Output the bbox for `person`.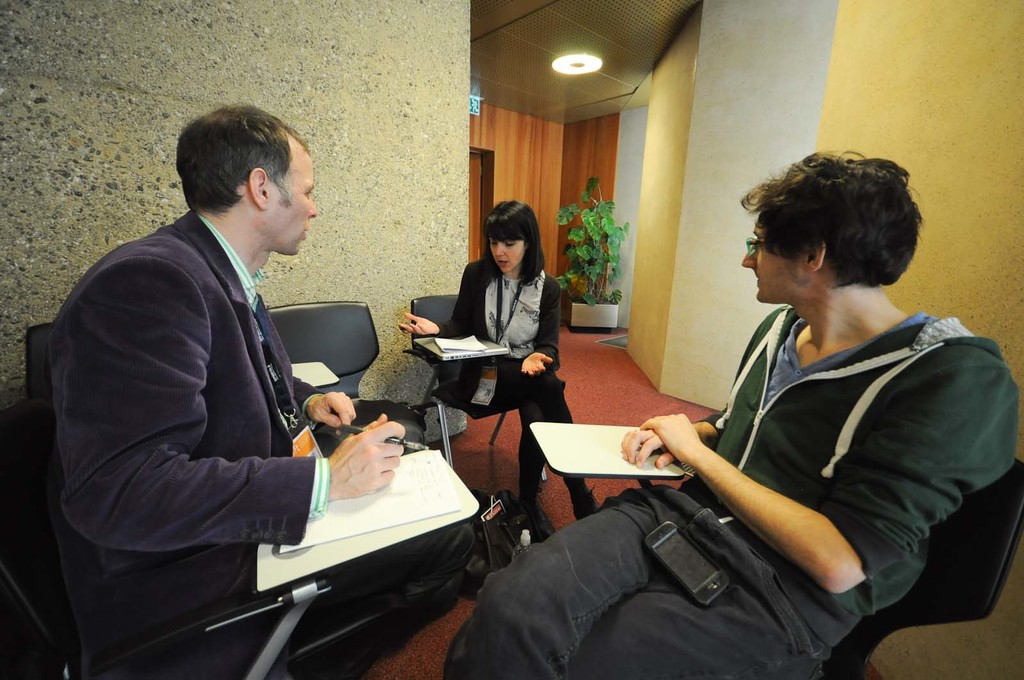
x1=444, y1=147, x2=1023, y2=679.
